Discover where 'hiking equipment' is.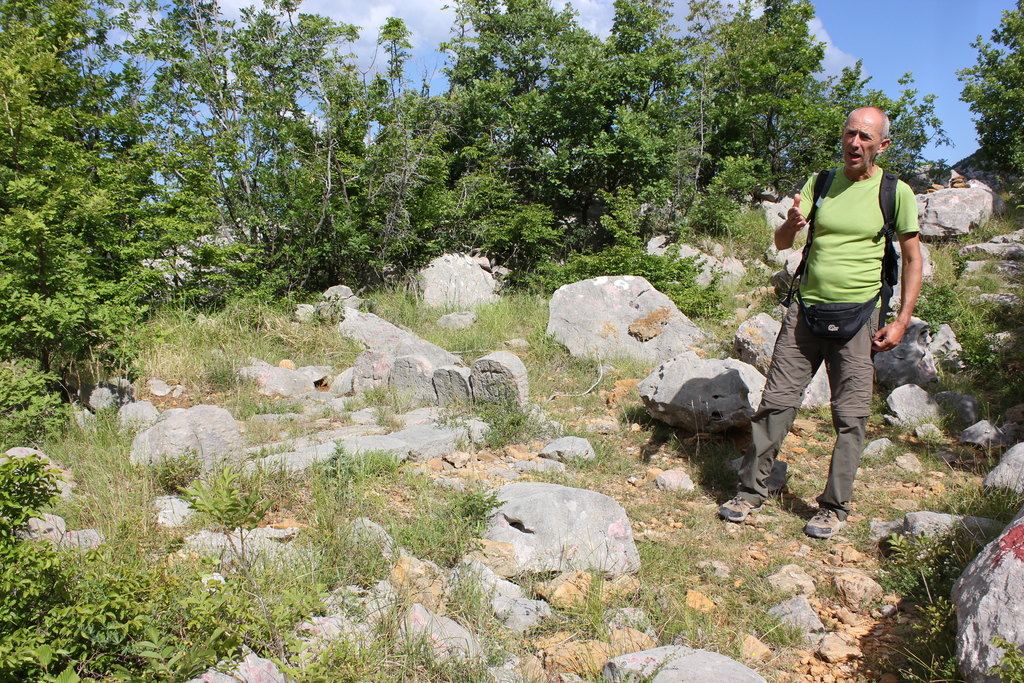
Discovered at BBox(783, 165, 896, 341).
